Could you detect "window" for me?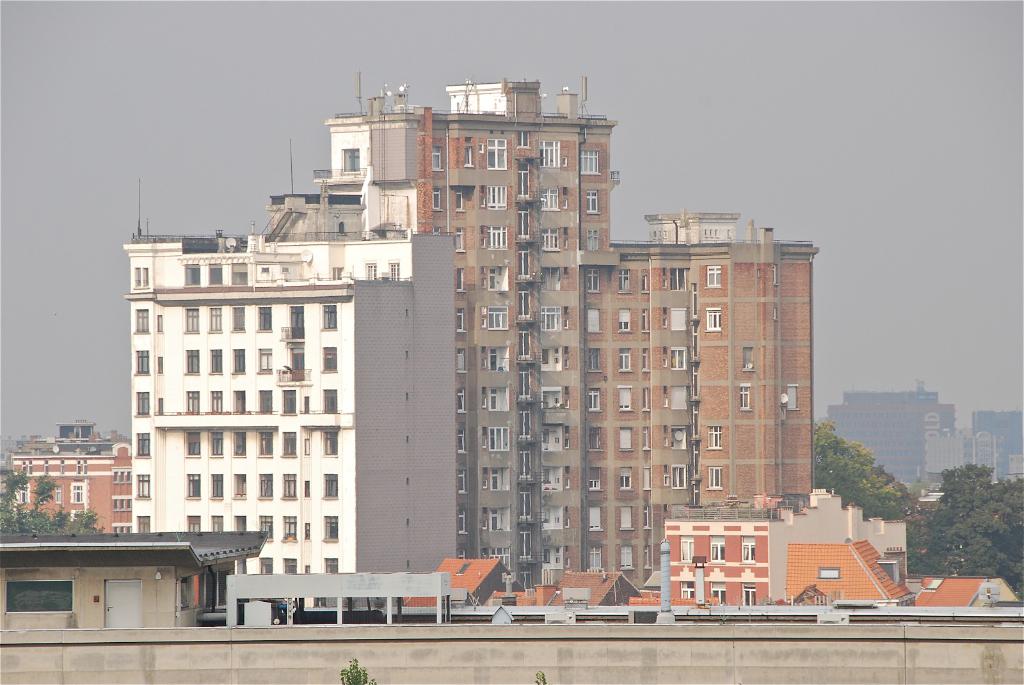
Detection result: left=581, top=148, right=599, bottom=174.
